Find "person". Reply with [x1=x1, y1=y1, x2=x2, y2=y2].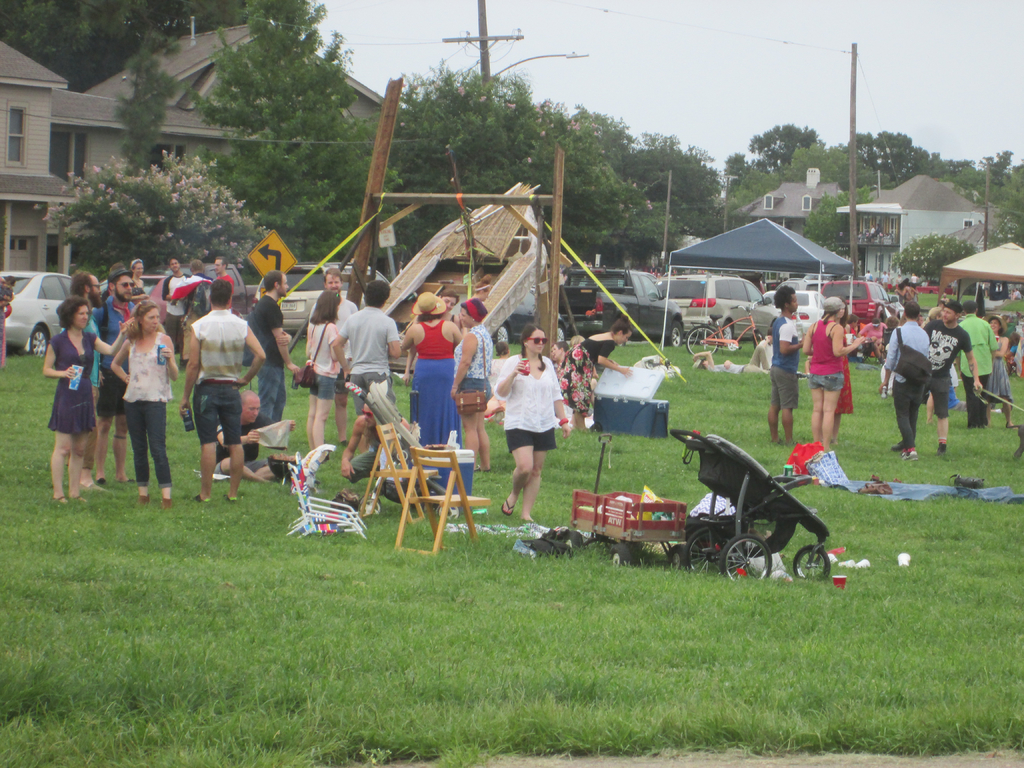
[x1=38, y1=291, x2=131, y2=498].
